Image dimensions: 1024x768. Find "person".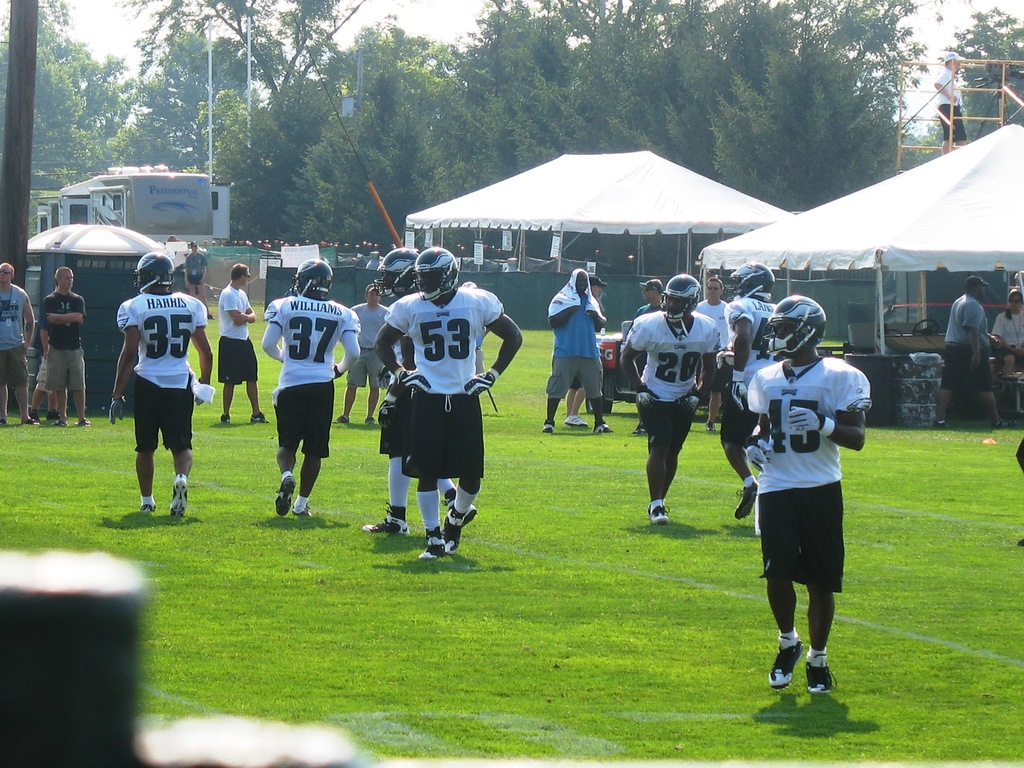
crop(715, 258, 778, 521).
